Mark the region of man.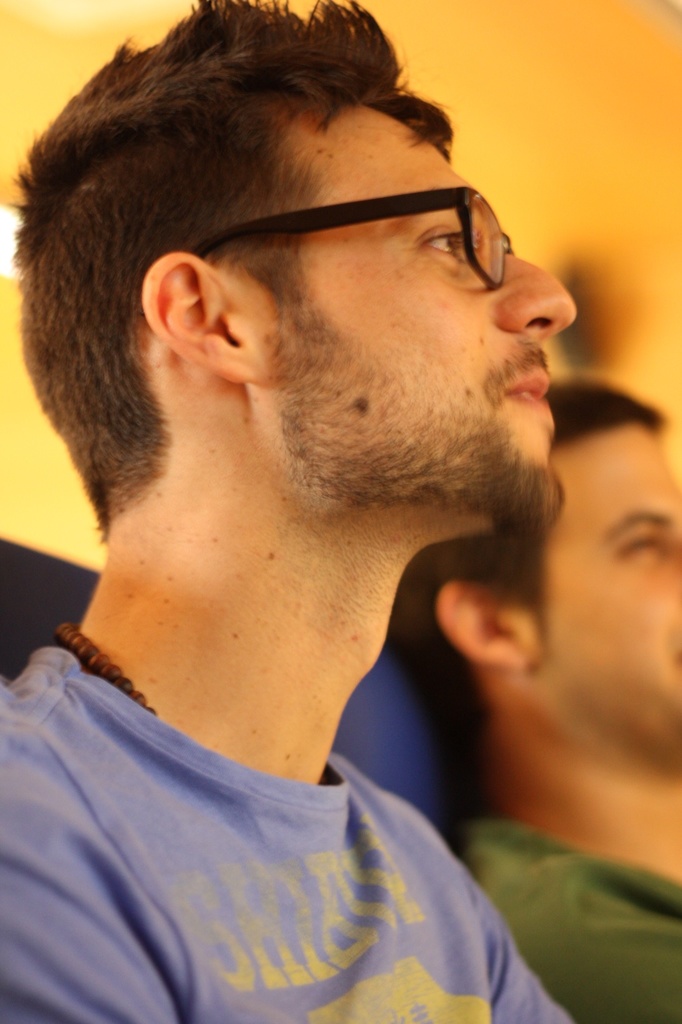
Region: (389, 357, 681, 1023).
